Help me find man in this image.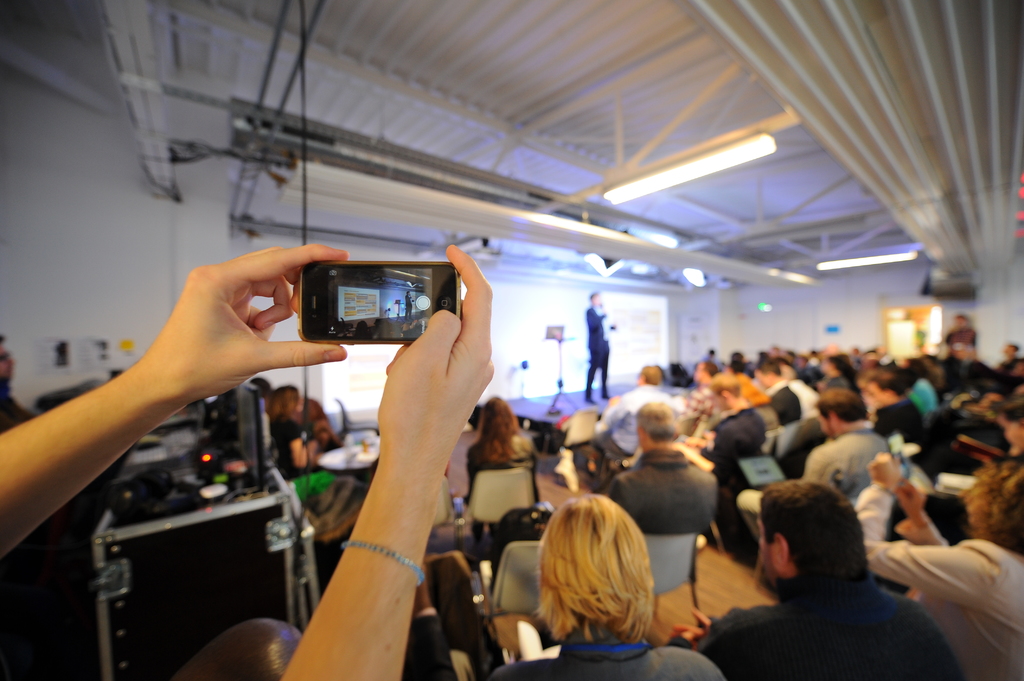
Found it: select_region(610, 403, 717, 545).
